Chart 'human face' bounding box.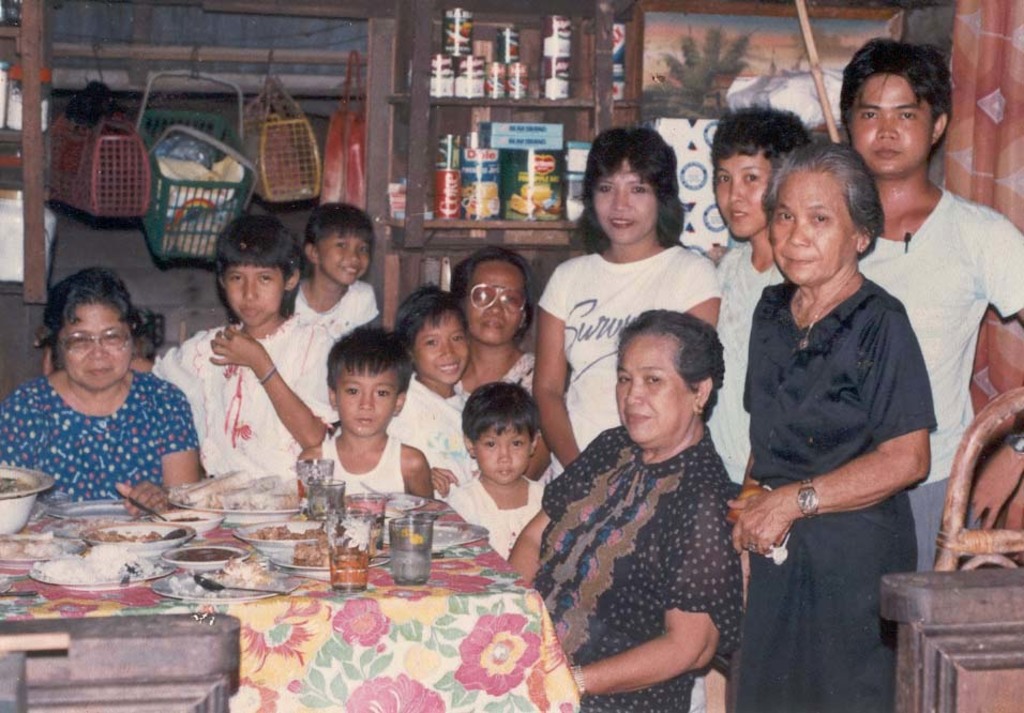
Charted: x1=57 y1=301 x2=134 y2=393.
